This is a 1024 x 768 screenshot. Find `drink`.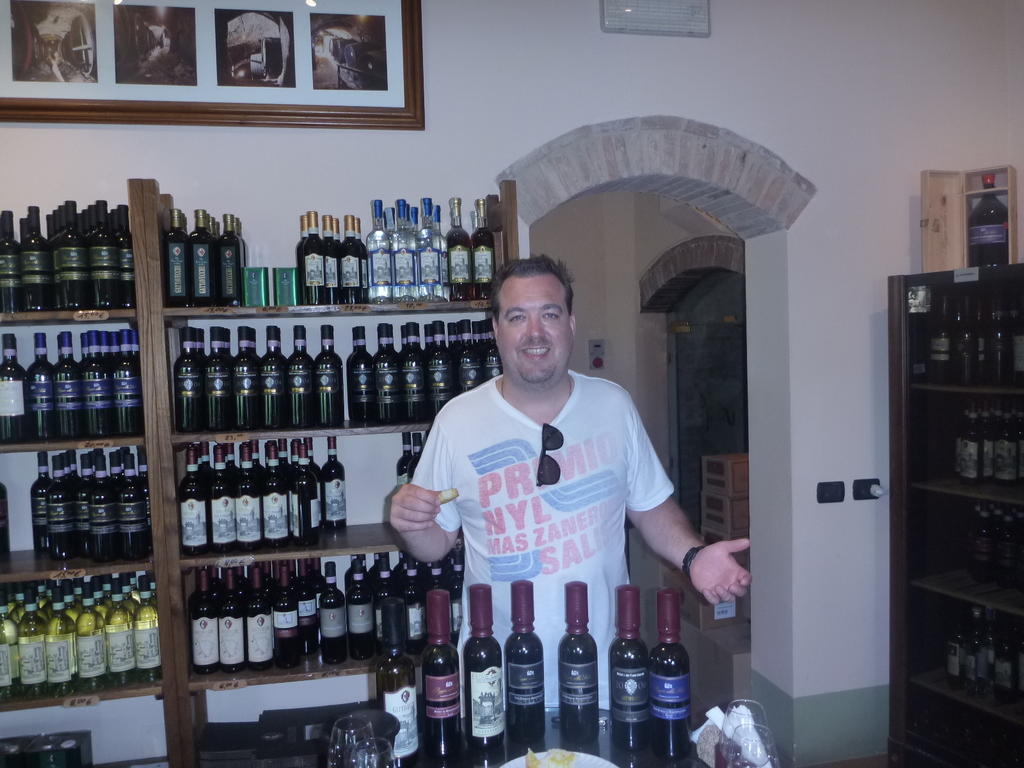
Bounding box: 0:335:22:436.
